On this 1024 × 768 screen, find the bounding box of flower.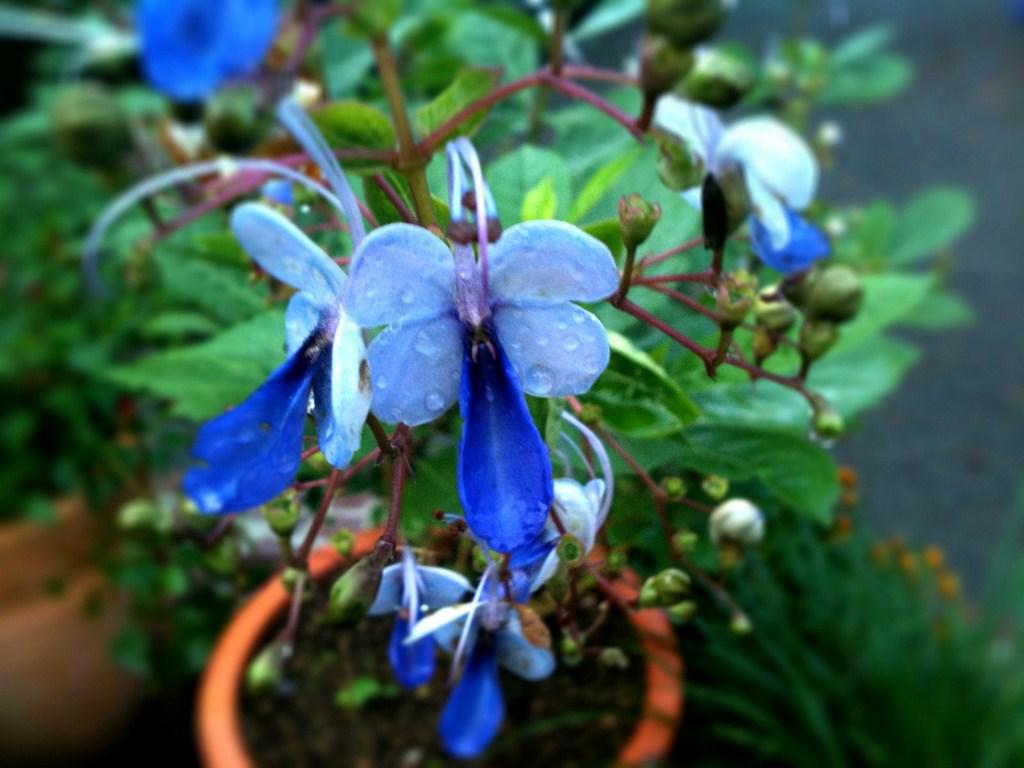
Bounding box: (184, 195, 365, 514).
